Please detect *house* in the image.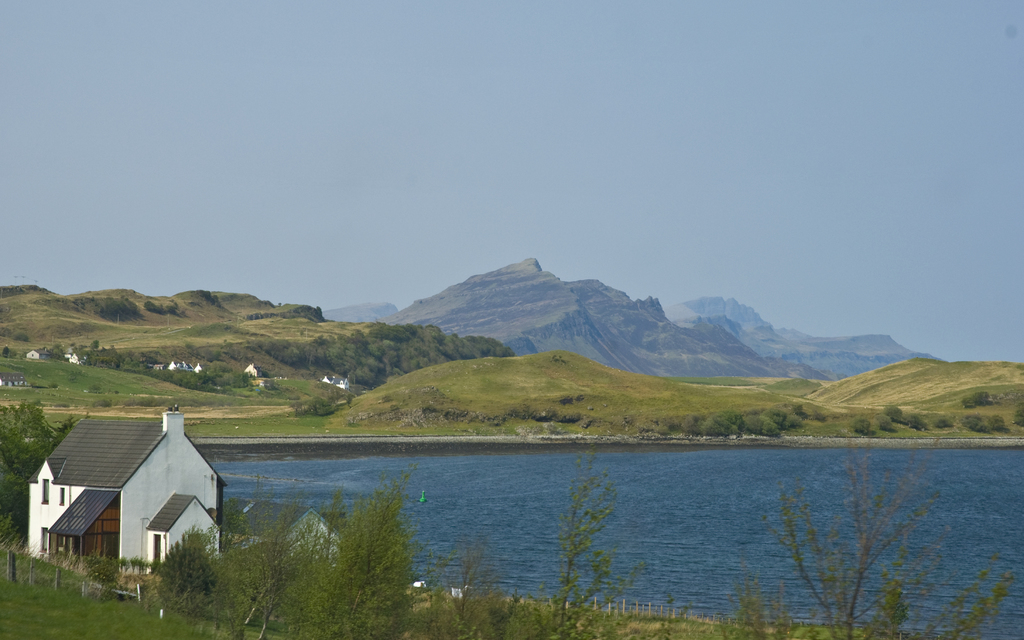
Rect(29, 413, 223, 579).
